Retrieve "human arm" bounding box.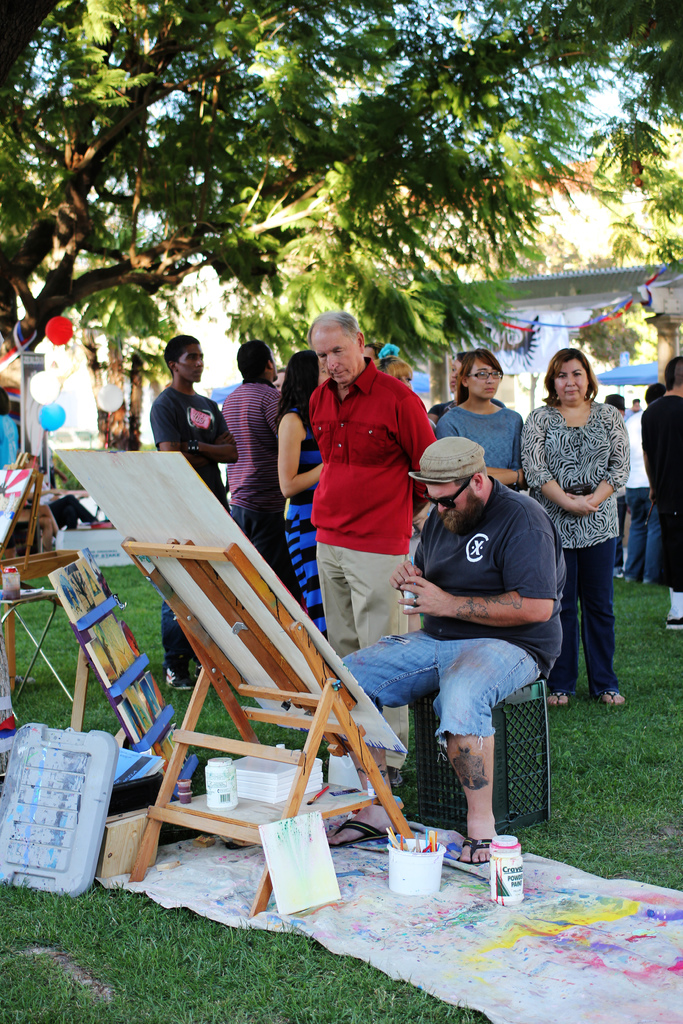
Bounding box: (438,404,525,488).
